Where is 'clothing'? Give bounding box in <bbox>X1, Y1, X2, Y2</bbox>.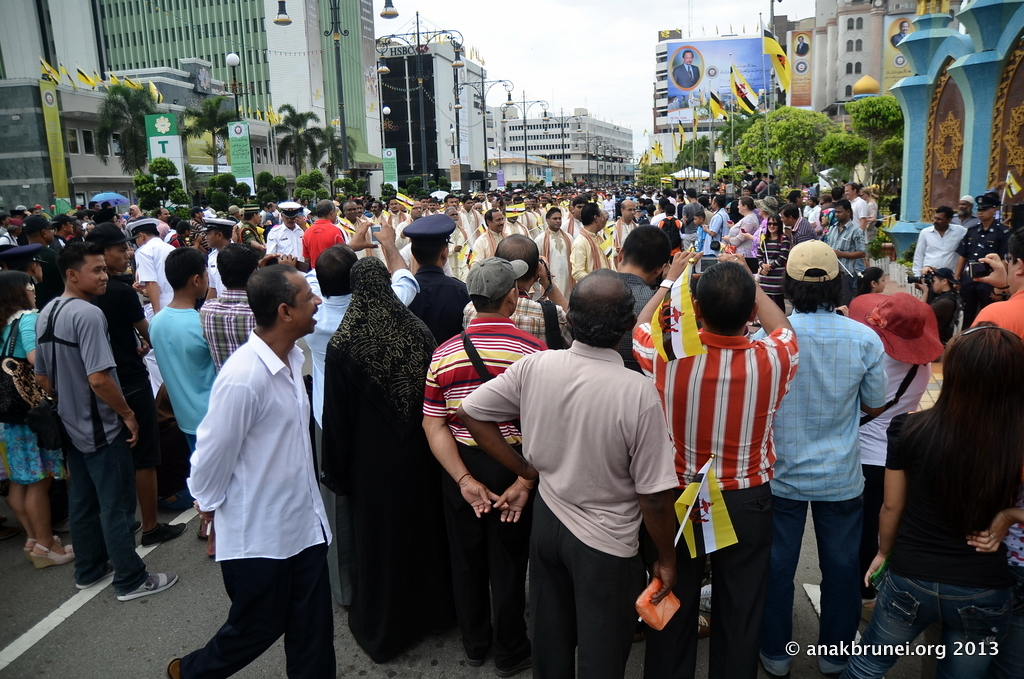
<bbox>199, 286, 257, 364</bbox>.
